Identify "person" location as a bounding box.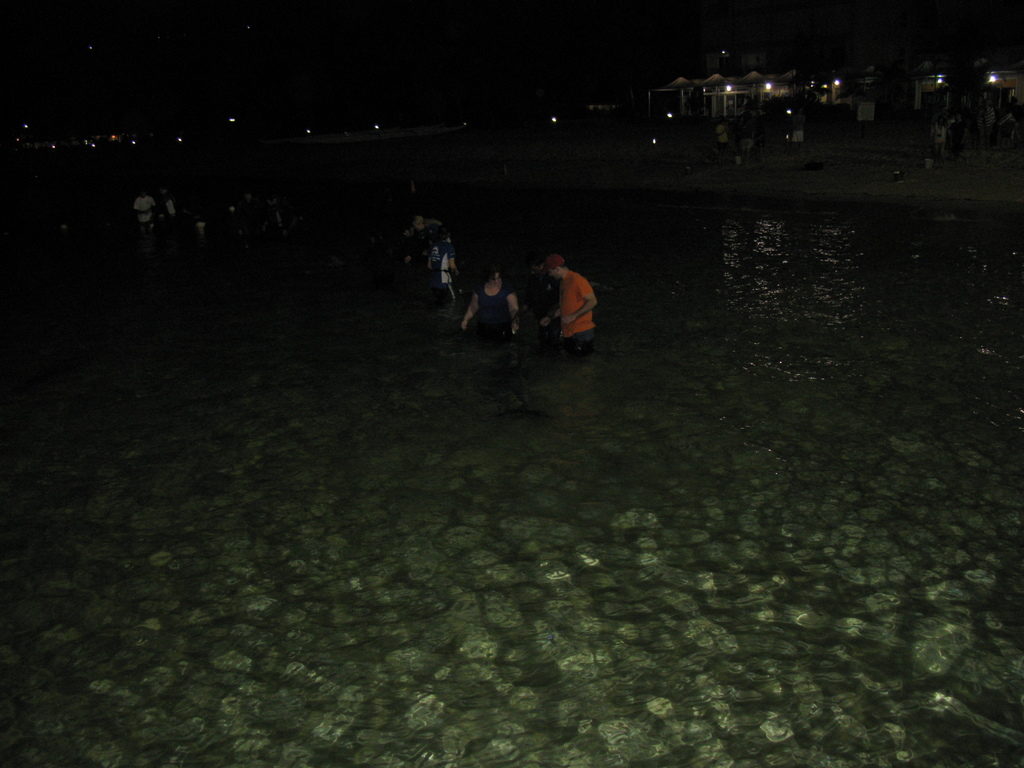
541:227:596:371.
